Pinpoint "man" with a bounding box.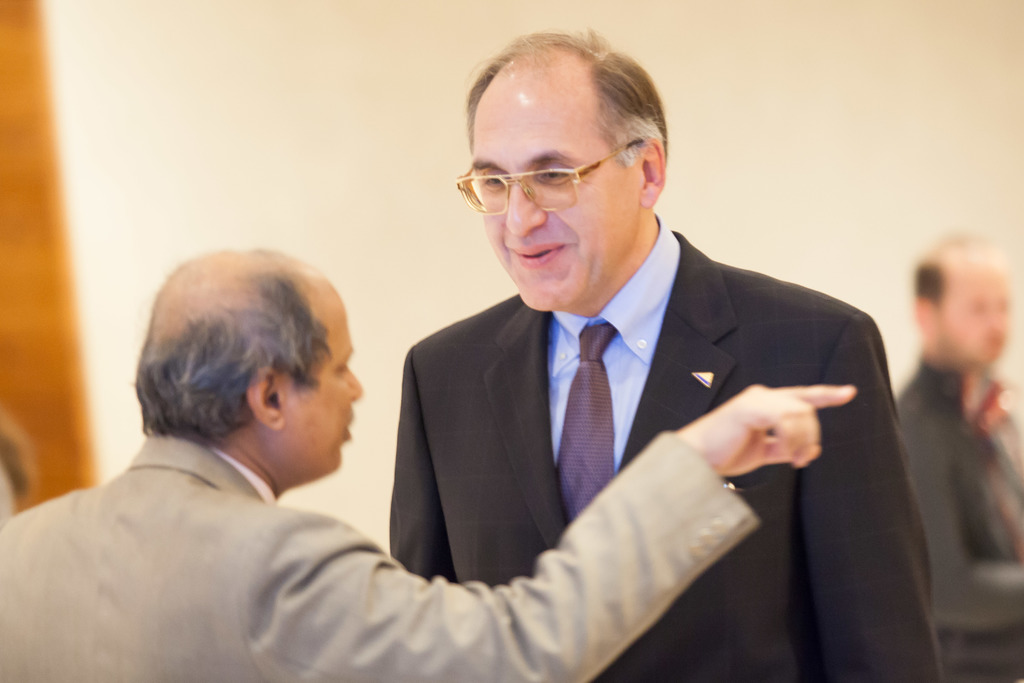
(left=894, top=234, right=1023, bottom=682).
